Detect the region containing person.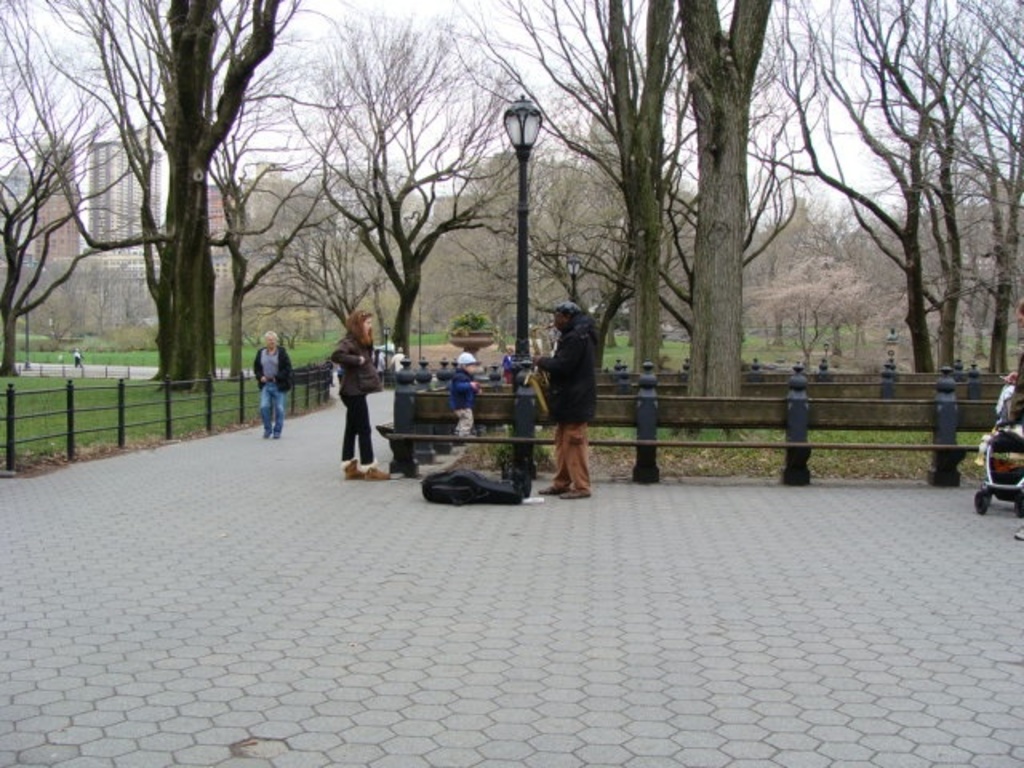
328,310,389,483.
